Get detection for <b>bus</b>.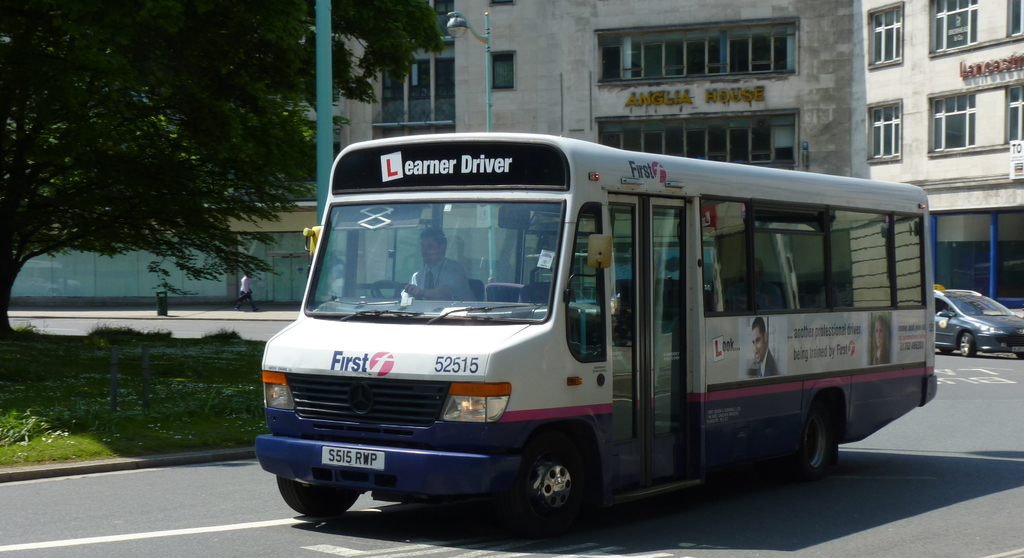
Detection: <bbox>252, 130, 941, 536</bbox>.
